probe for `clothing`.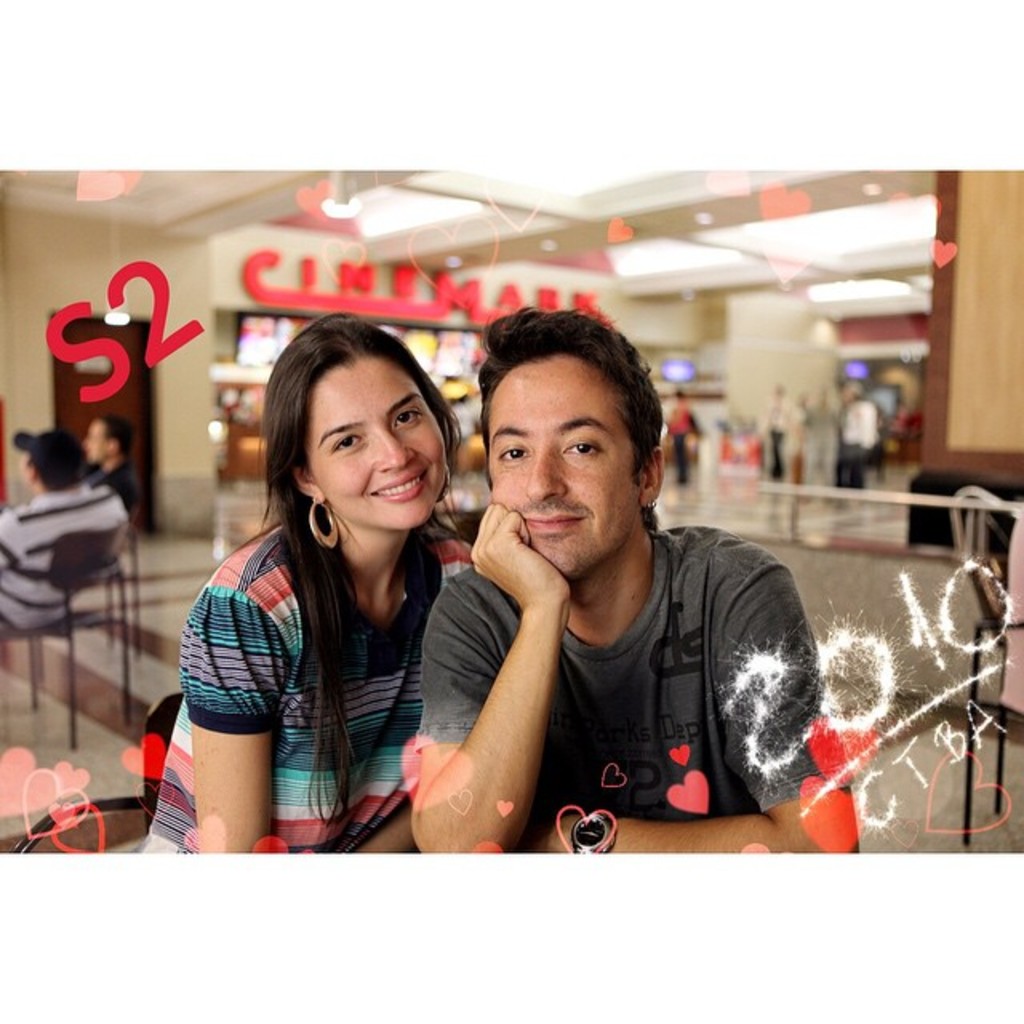
Probe result: (x1=398, y1=458, x2=845, y2=862).
